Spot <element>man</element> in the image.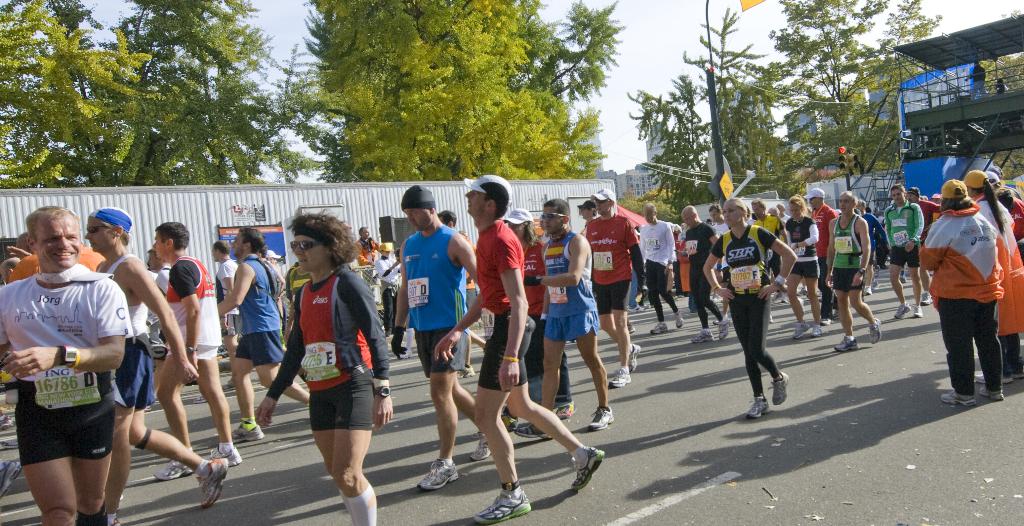
<element>man</element> found at (390,183,491,493).
